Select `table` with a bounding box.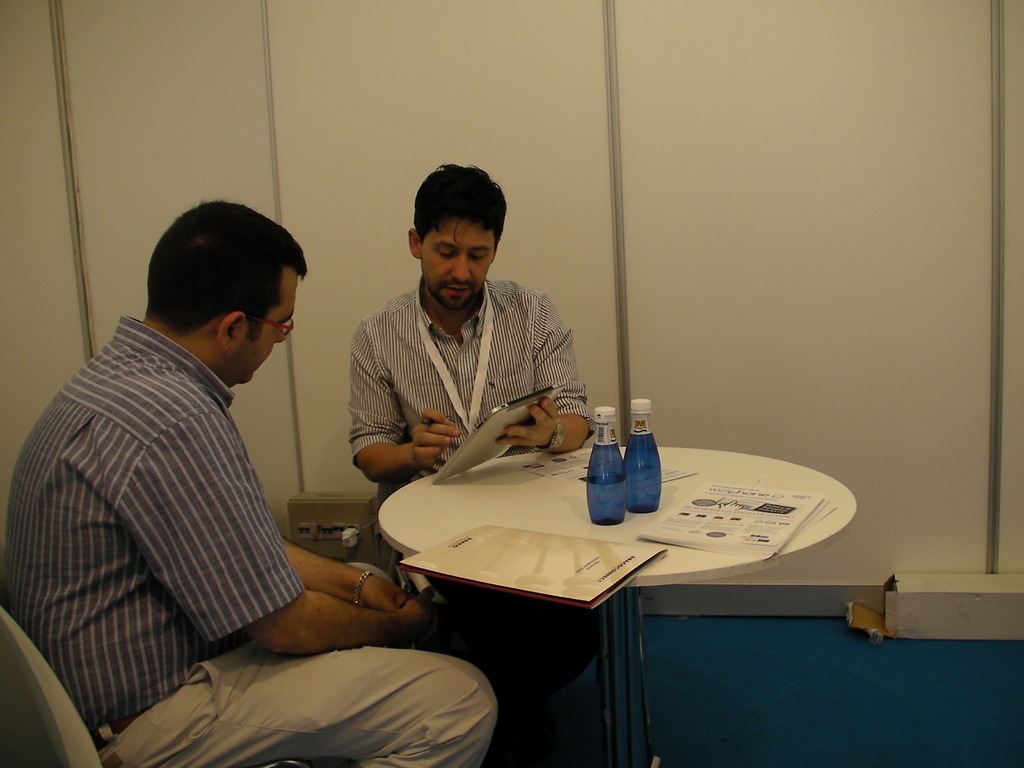
(359,390,841,757).
